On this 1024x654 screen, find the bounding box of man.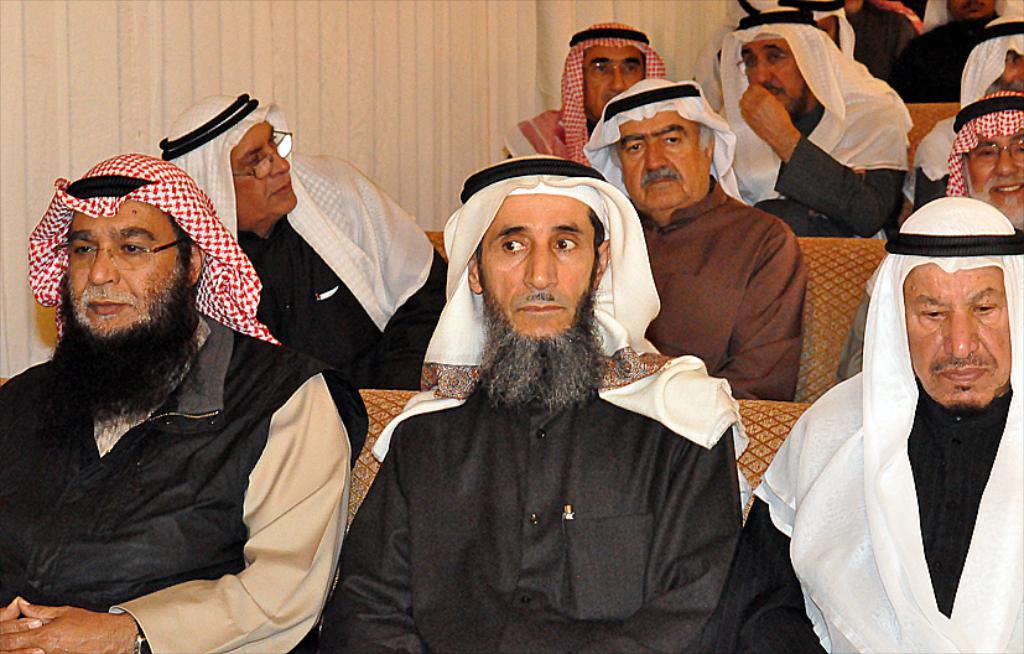
Bounding box: box(152, 89, 441, 380).
